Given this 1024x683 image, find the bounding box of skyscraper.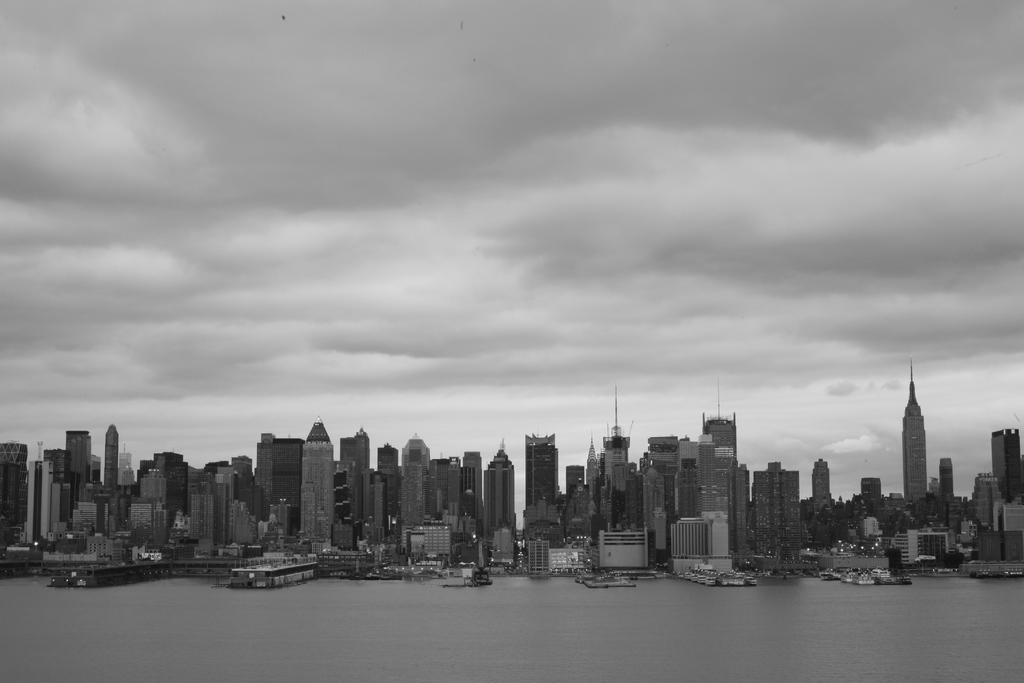
box(936, 456, 956, 515).
